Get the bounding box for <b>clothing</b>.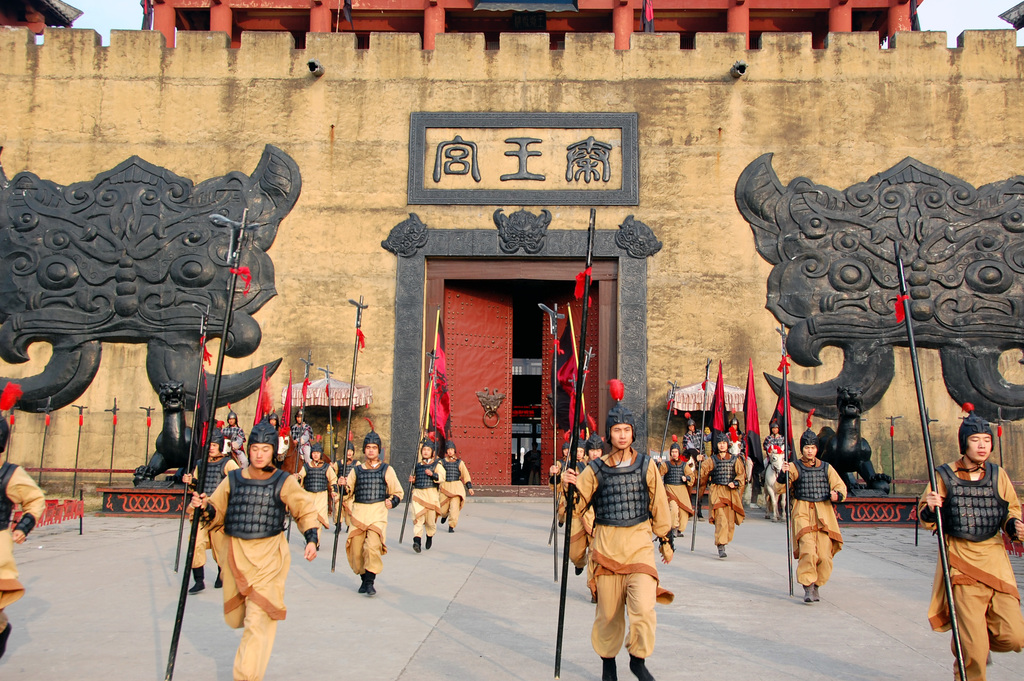
x1=289 y1=455 x2=340 y2=530.
